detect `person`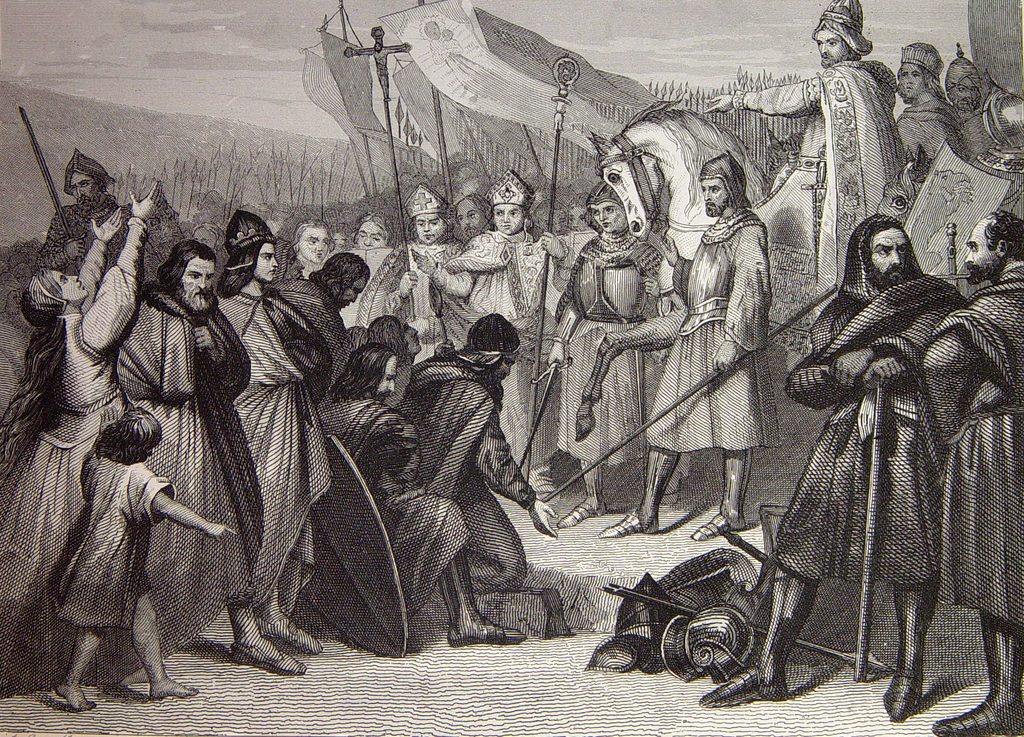
pyautogui.locateOnScreen(291, 213, 334, 279)
